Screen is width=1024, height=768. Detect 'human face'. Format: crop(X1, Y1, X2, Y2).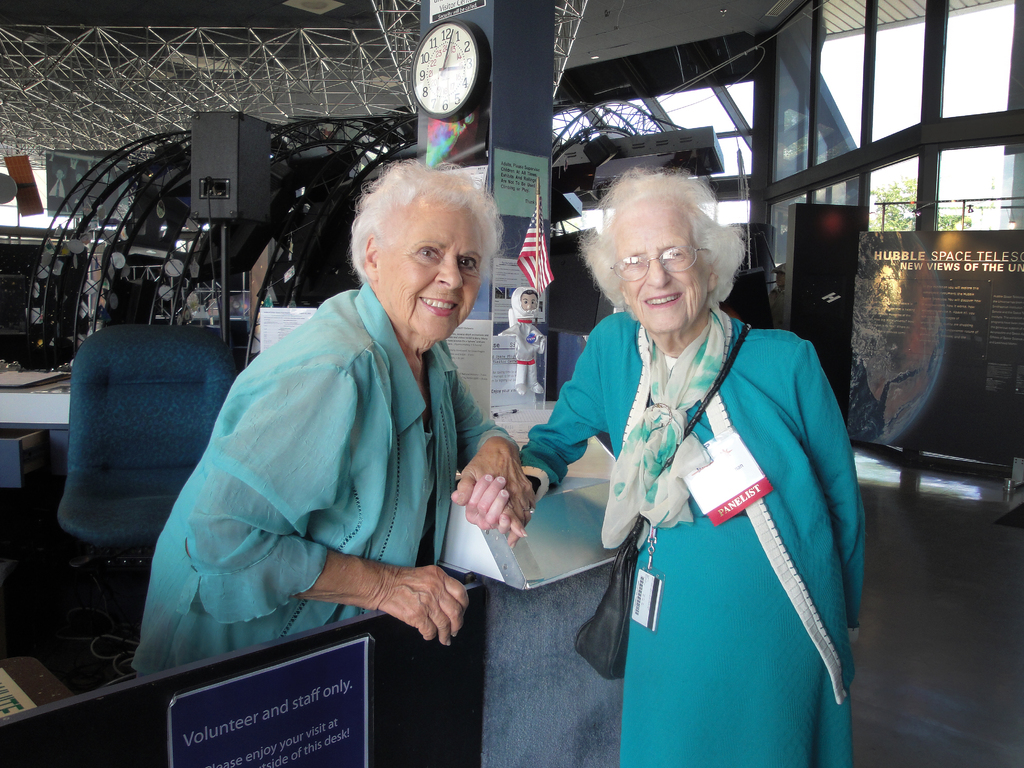
crop(611, 204, 713, 331).
